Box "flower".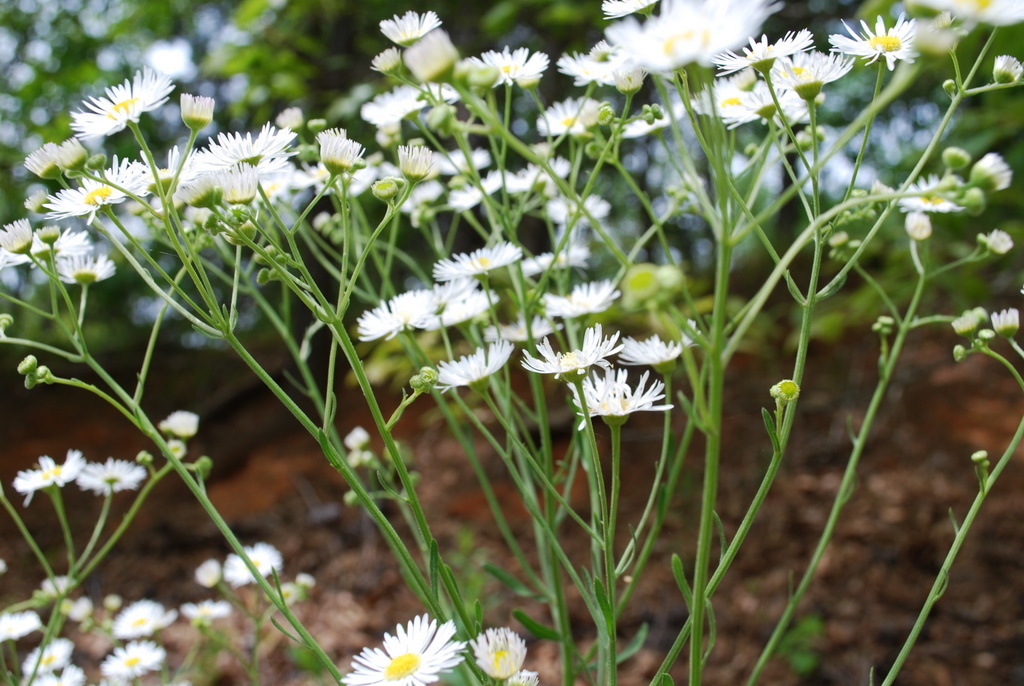
[394,138,429,191].
